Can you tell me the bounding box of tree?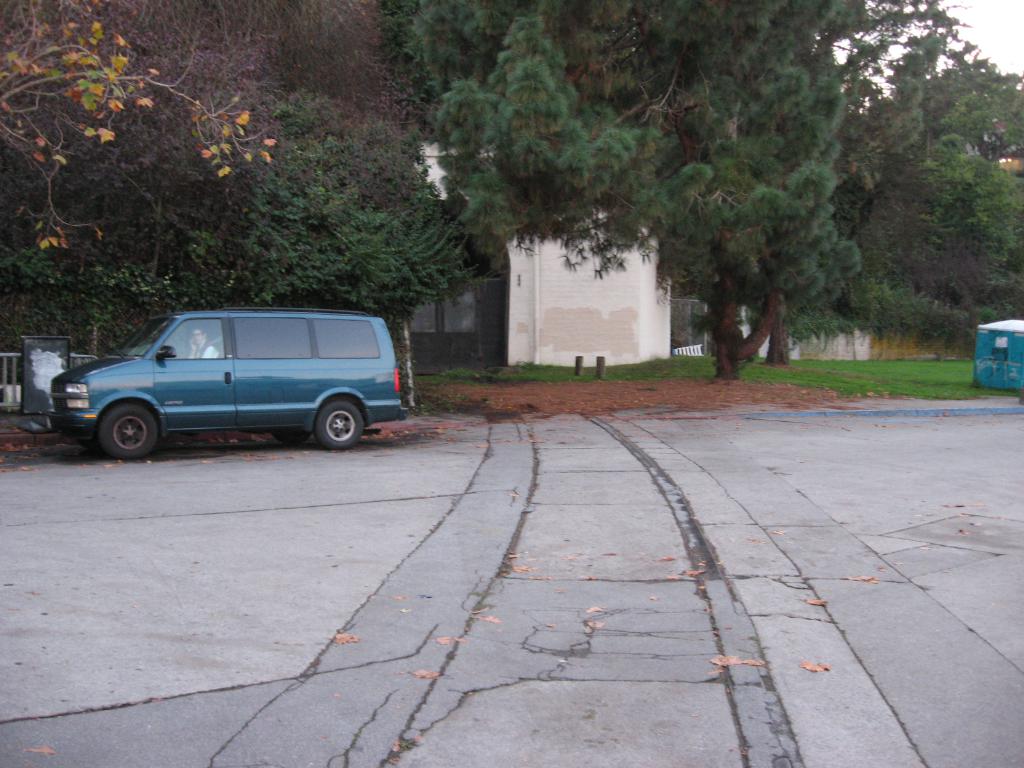
select_region(0, 0, 435, 254).
